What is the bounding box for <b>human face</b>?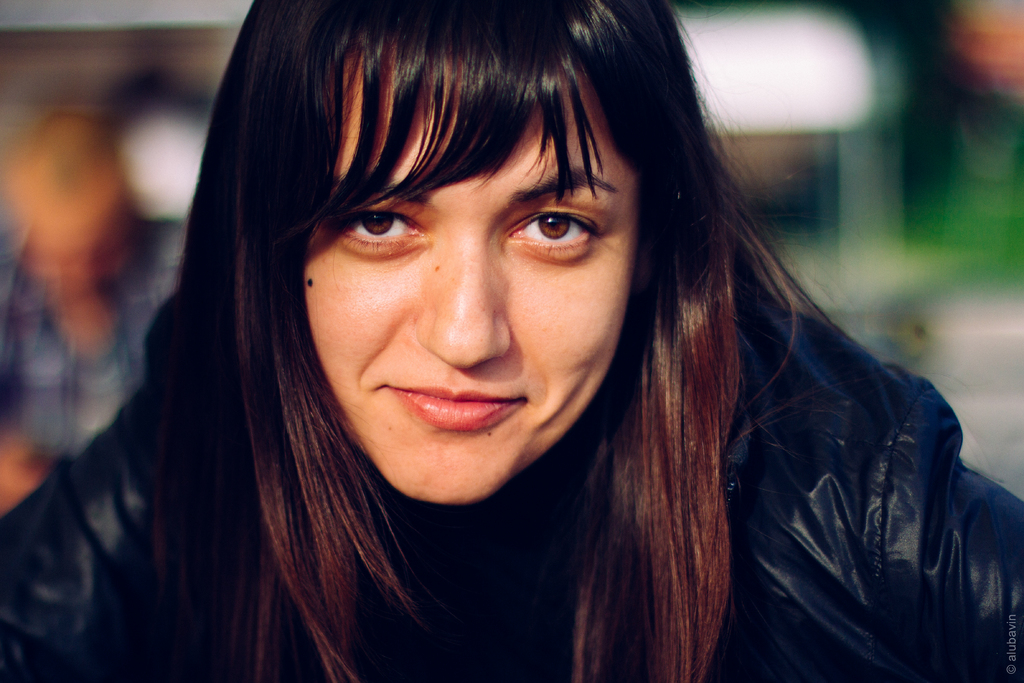
<box>300,62,643,498</box>.
